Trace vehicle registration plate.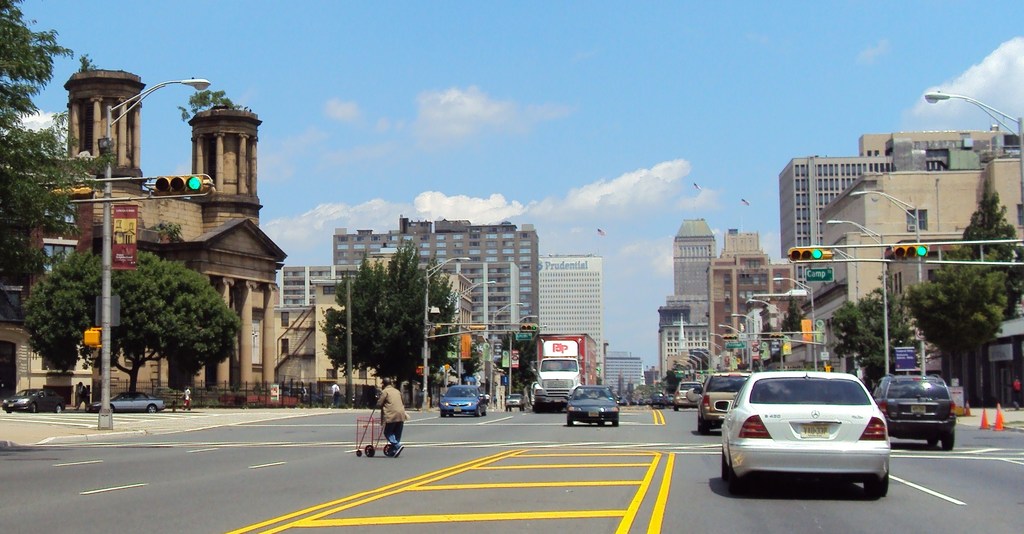
Traced to x1=799, y1=425, x2=832, y2=440.
